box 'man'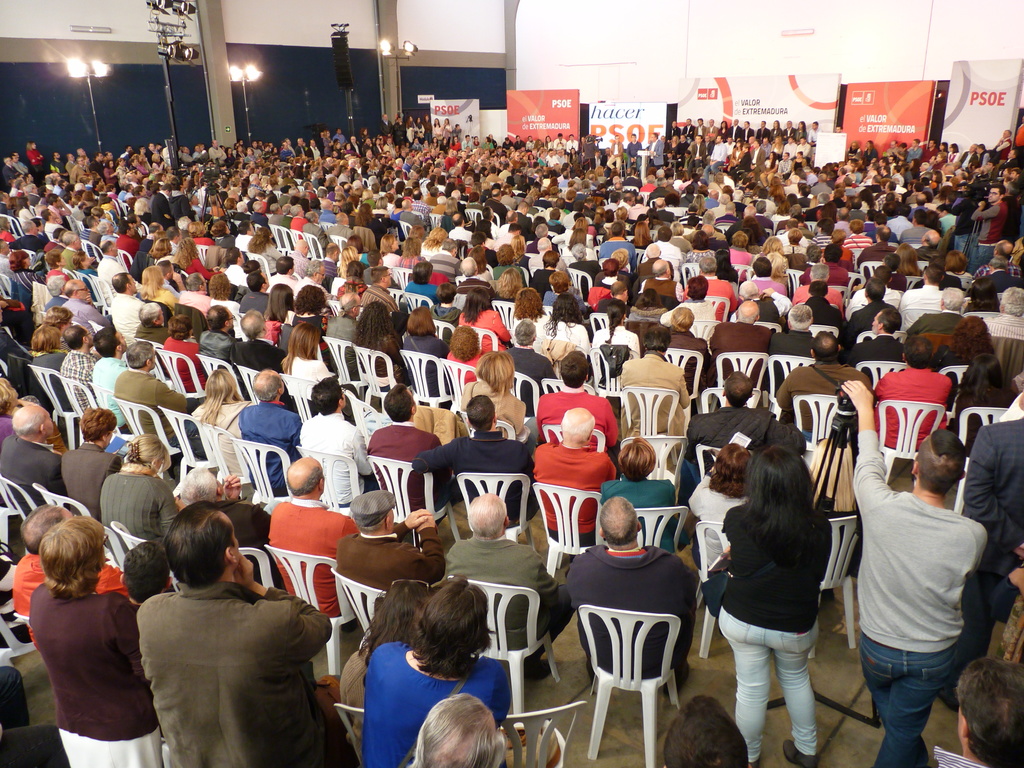
pyautogui.locateOnScreen(895, 261, 945, 343)
